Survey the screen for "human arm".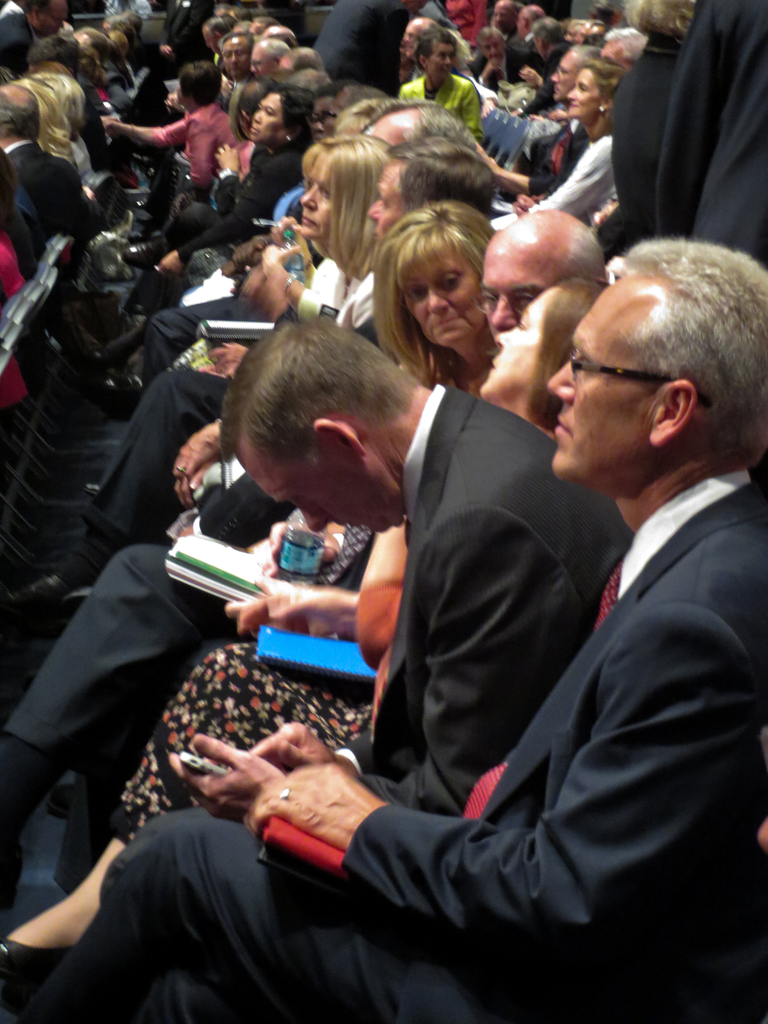
Survey found: <region>227, 641, 744, 942</region>.
